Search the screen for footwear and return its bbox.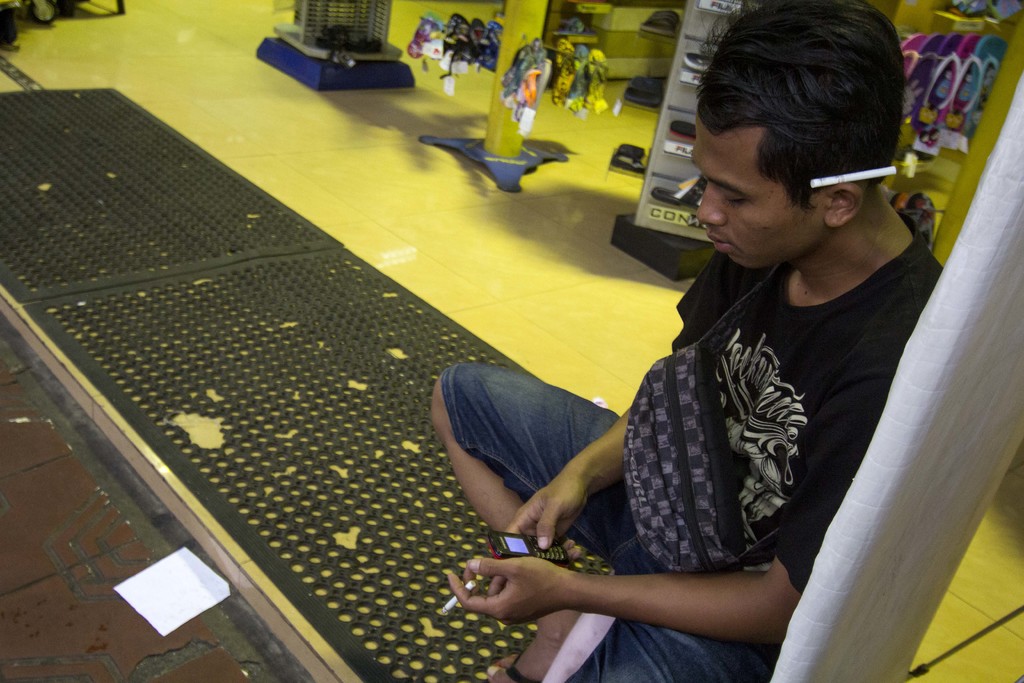
Found: box=[515, 49, 546, 119].
